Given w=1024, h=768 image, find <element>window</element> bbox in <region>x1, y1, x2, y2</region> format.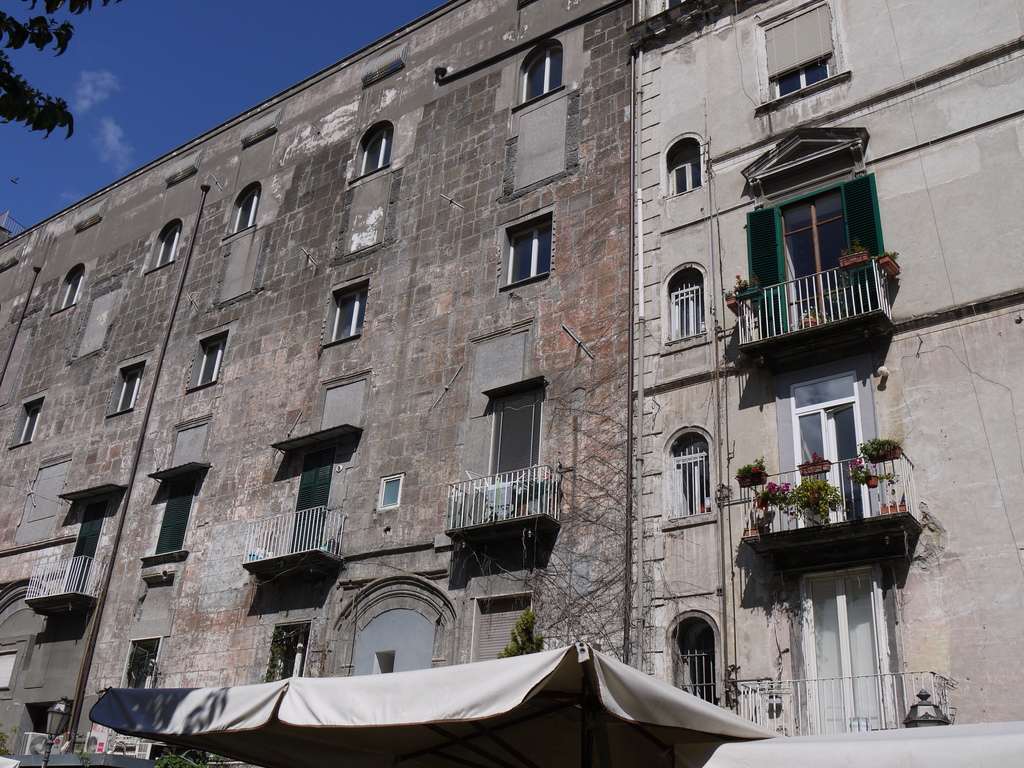
<region>12, 401, 42, 447</region>.
